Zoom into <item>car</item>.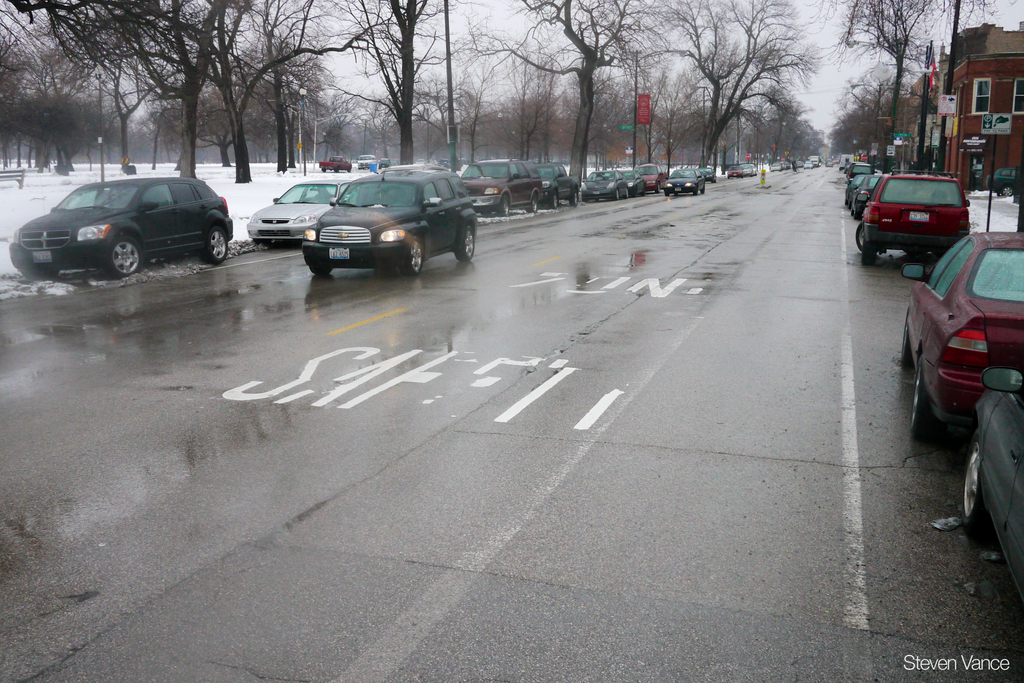
Zoom target: [860, 172, 966, 268].
